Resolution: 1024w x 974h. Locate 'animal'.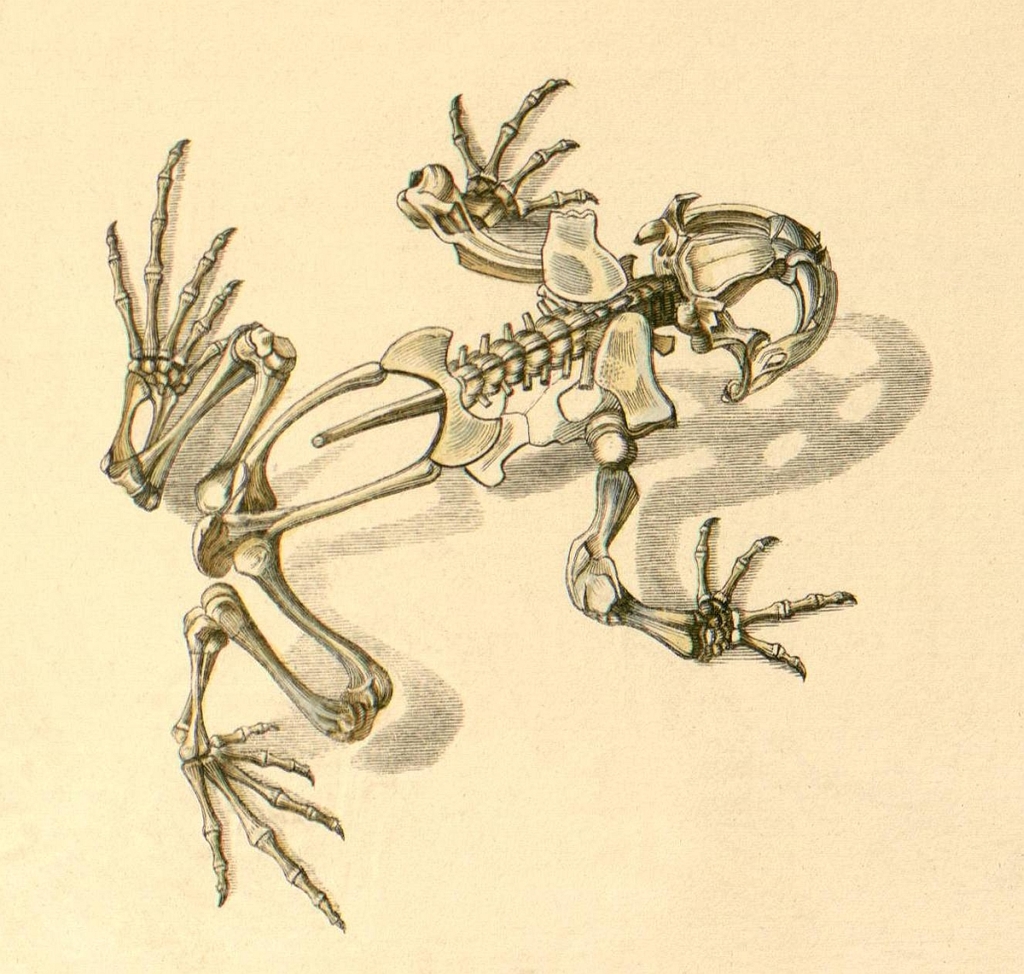
BBox(95, 74, 858, 930).
